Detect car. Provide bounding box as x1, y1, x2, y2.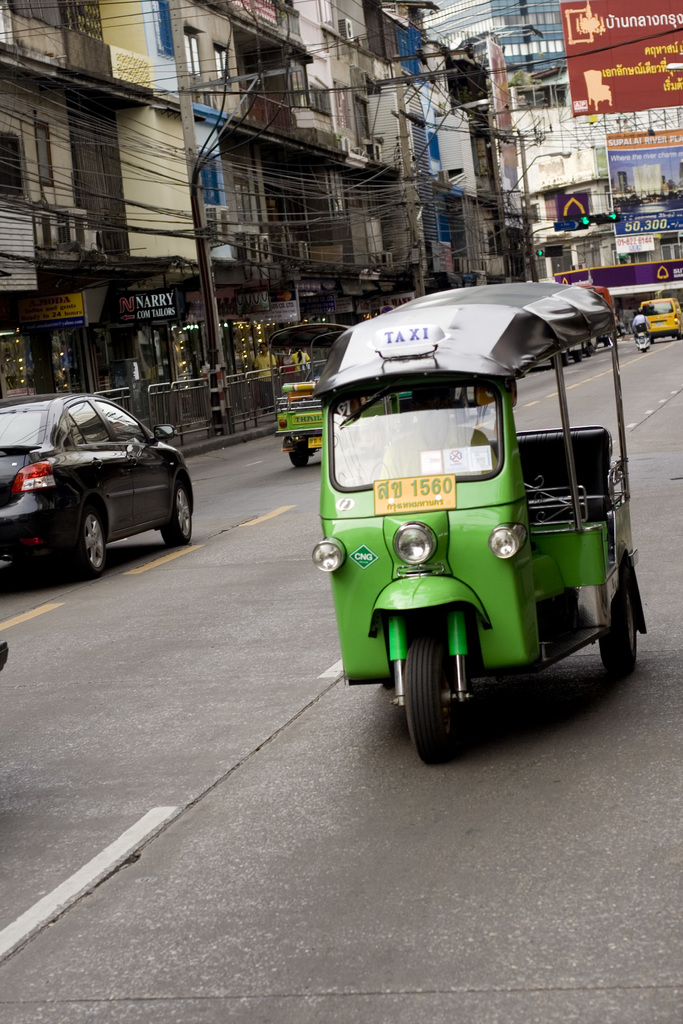
0, 390, 205, 585.
